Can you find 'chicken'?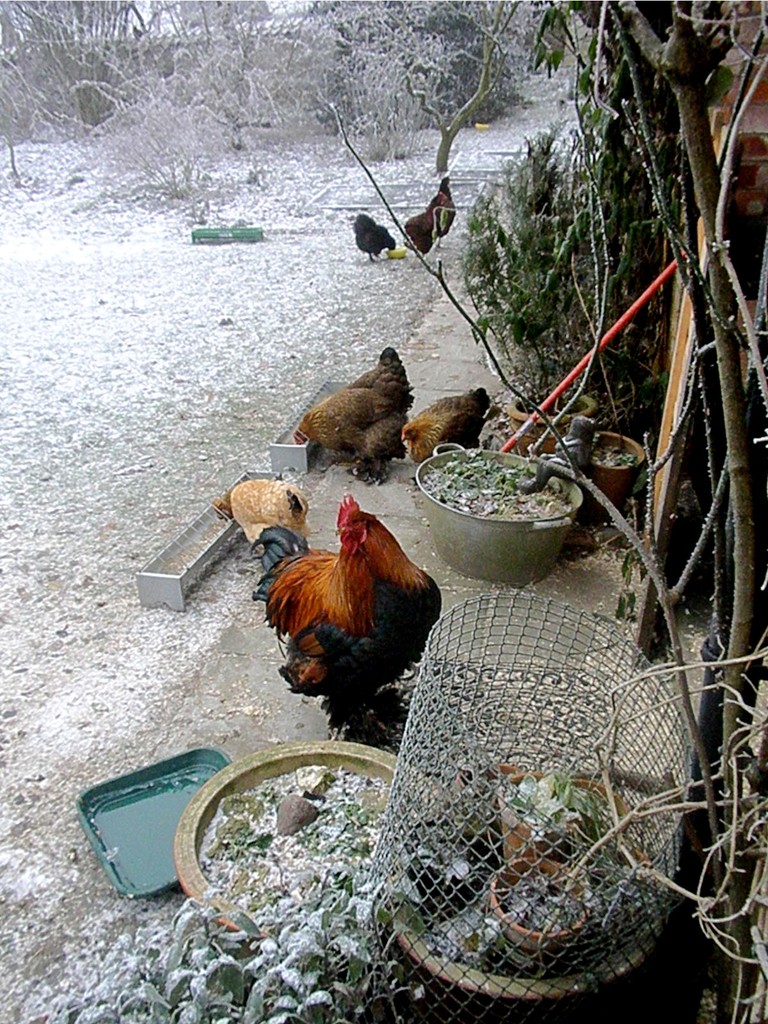
Yes, bounding box: bbox(399, 385, 488, 469).
